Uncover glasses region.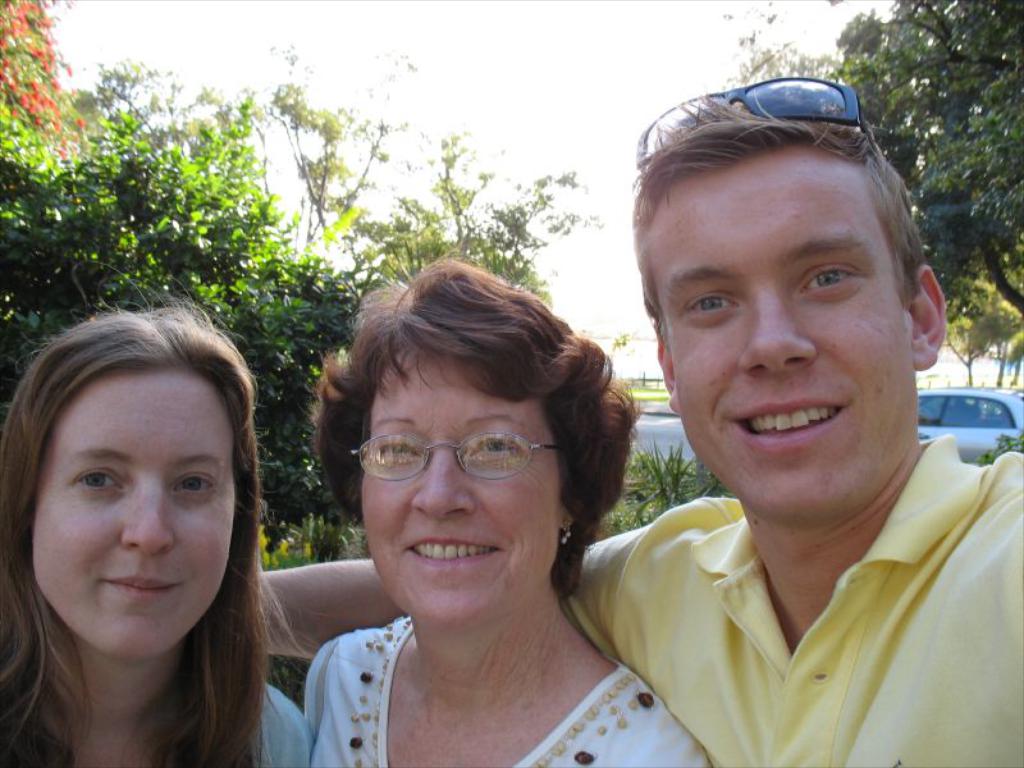
Uncovered: 635:73:867:164.
